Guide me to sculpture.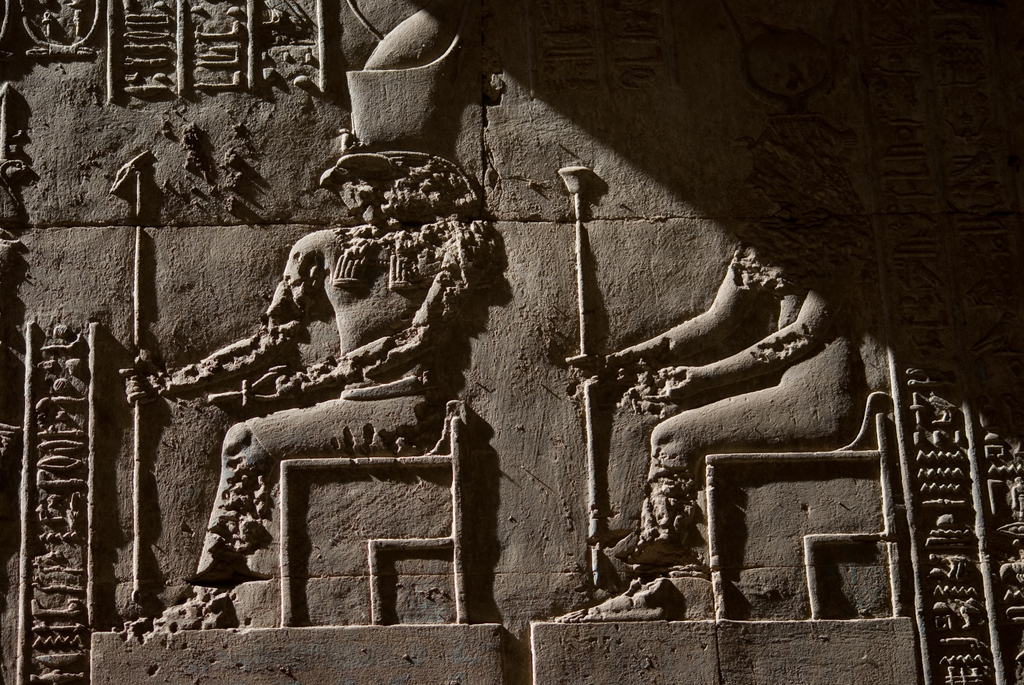
Guidance: box=[550, 177, 884, 592].
